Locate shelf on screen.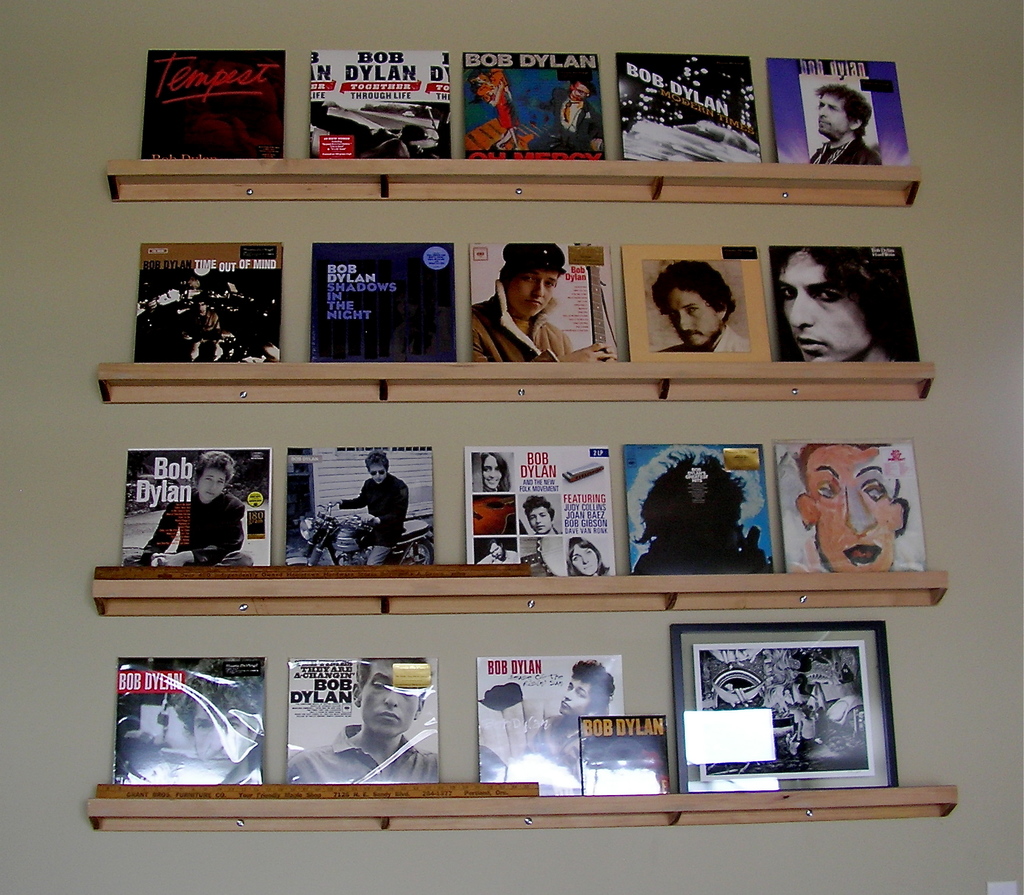
On screen at left=92, top=567, right=946, bottom=608.
